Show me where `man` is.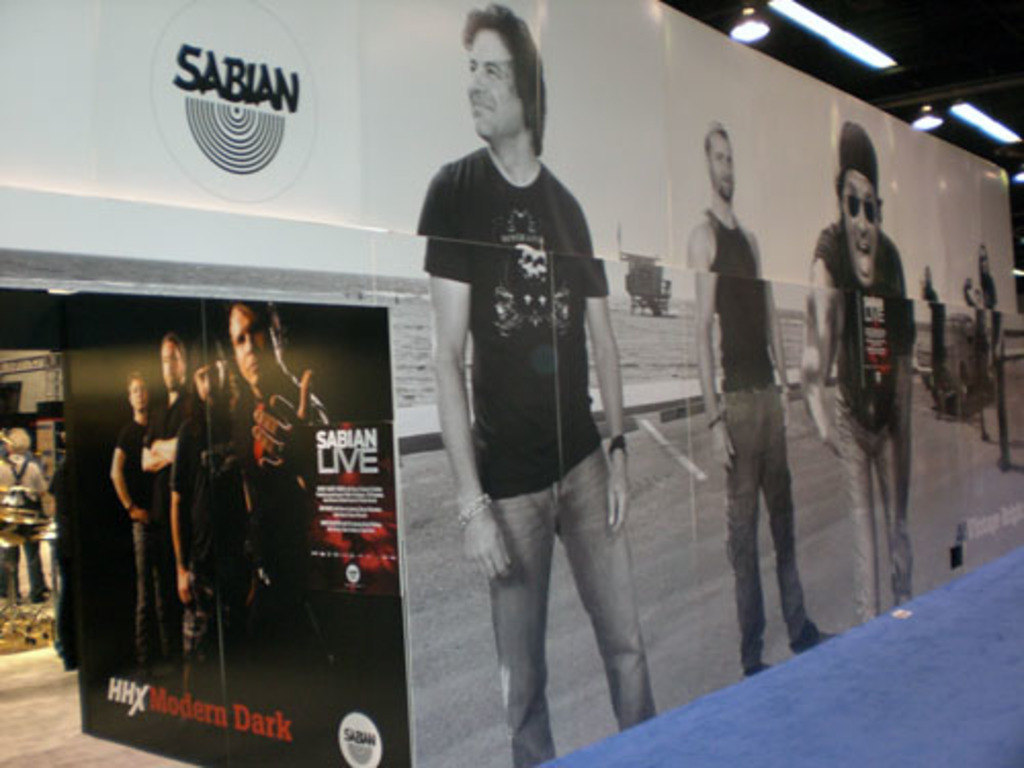
`man` is at select_region(688, 121, 850, 674).
